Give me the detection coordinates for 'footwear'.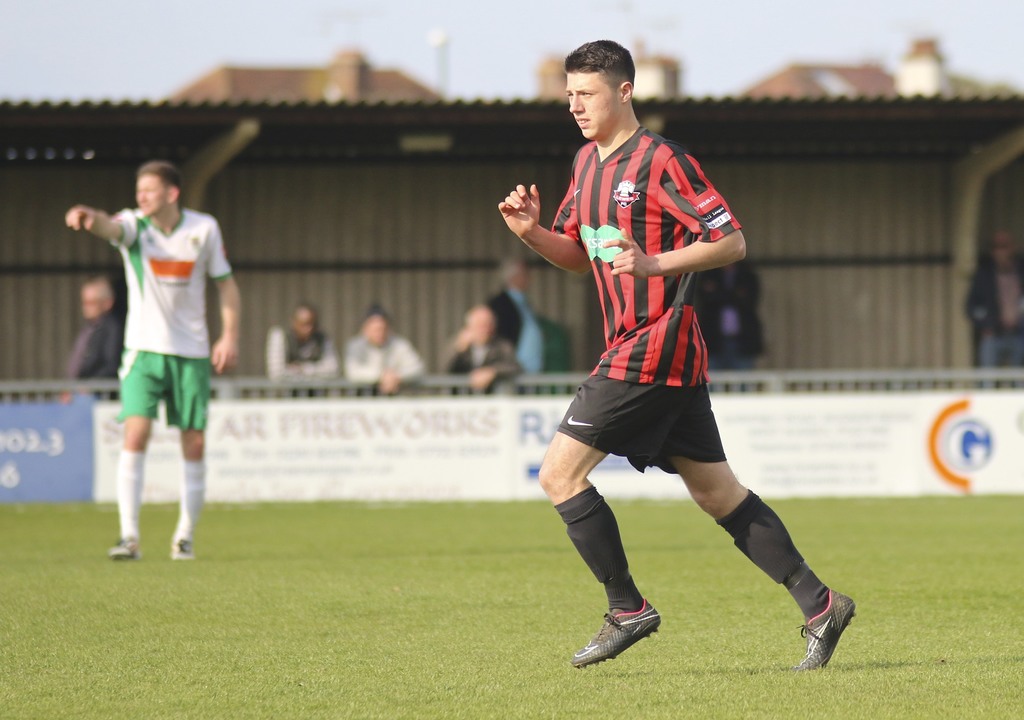
select_region(107, 534, 146, 559).
